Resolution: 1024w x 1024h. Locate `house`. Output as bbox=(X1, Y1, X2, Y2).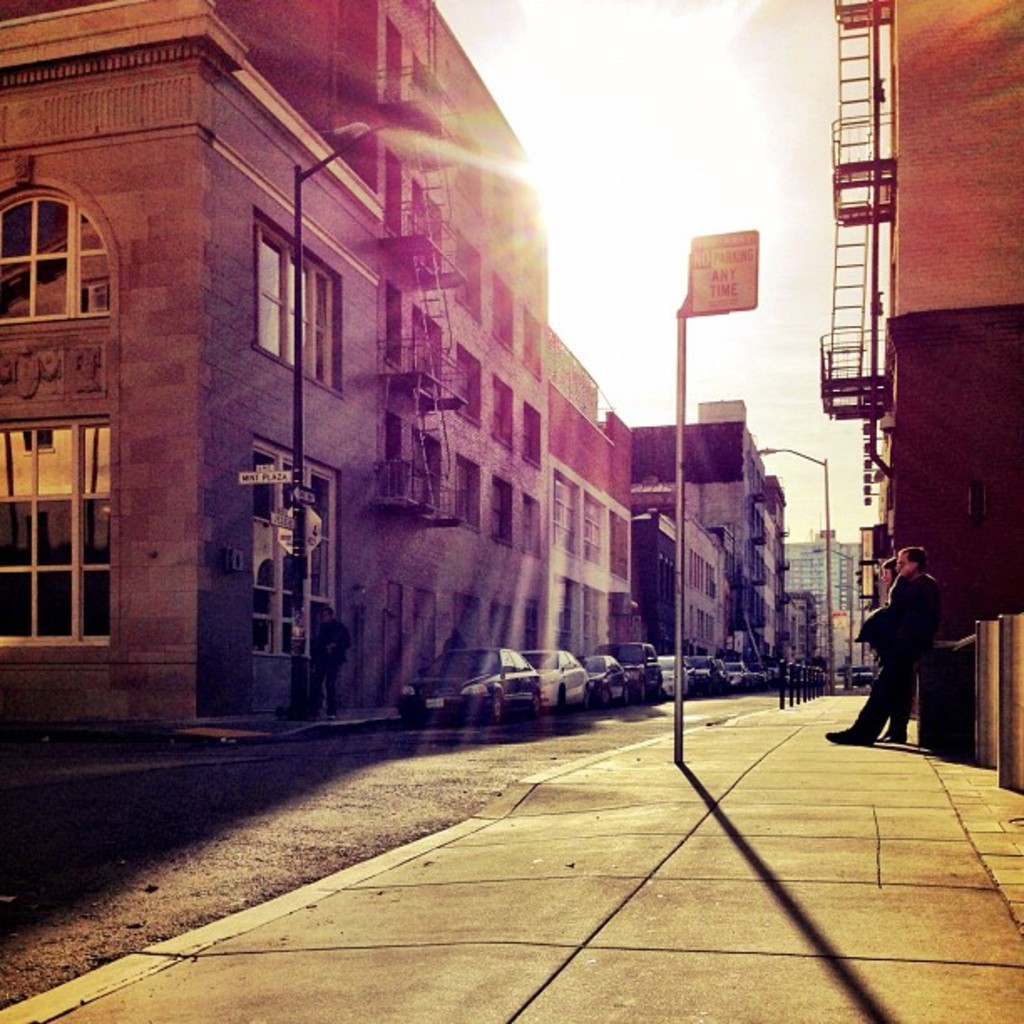
bbox=(773, 587, 850, 668).
